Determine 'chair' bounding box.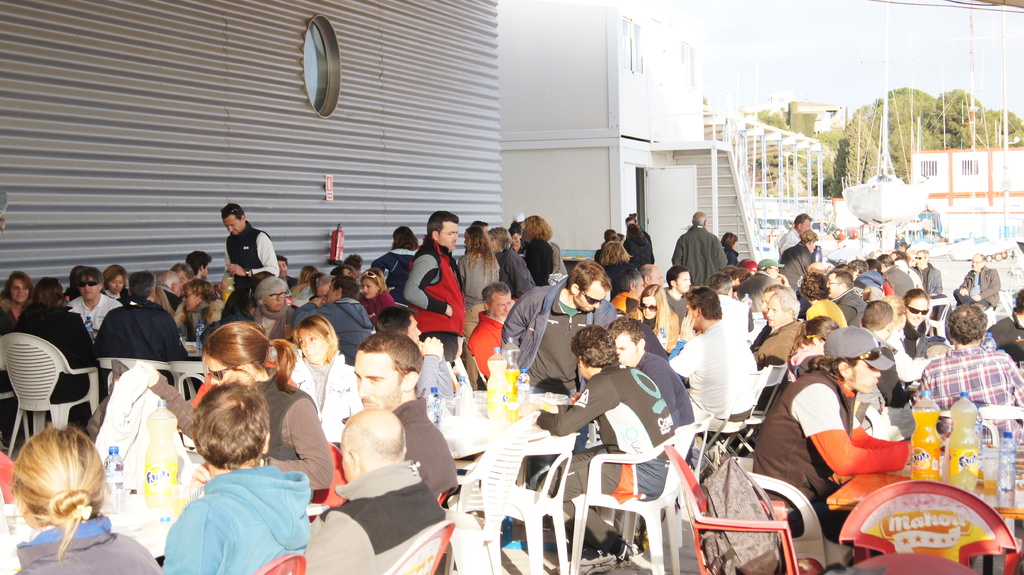
Determined: region(922, 297, 952, 337).
